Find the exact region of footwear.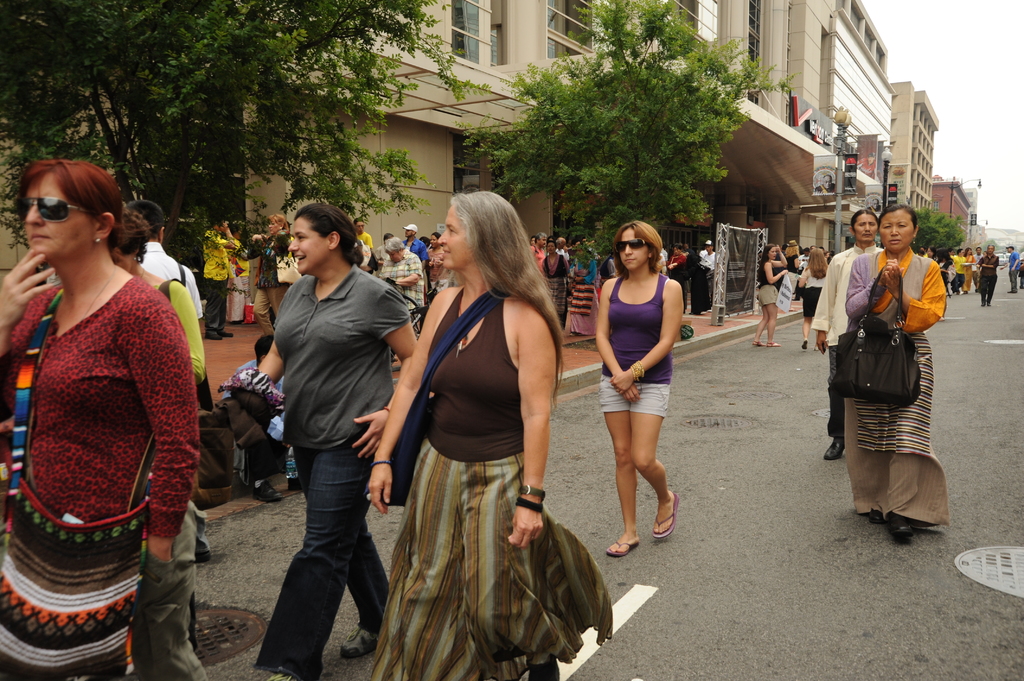
Exact region: l=864, t=509, r=885, b=527.
